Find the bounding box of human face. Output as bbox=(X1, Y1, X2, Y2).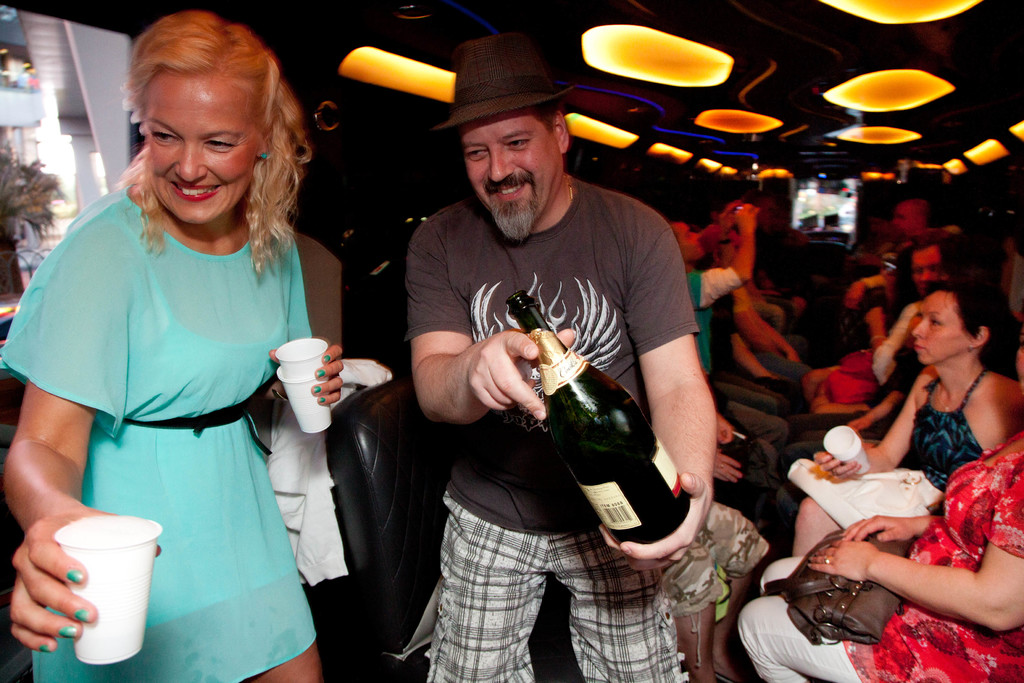
bbox=(673, 224, 705, 258).
